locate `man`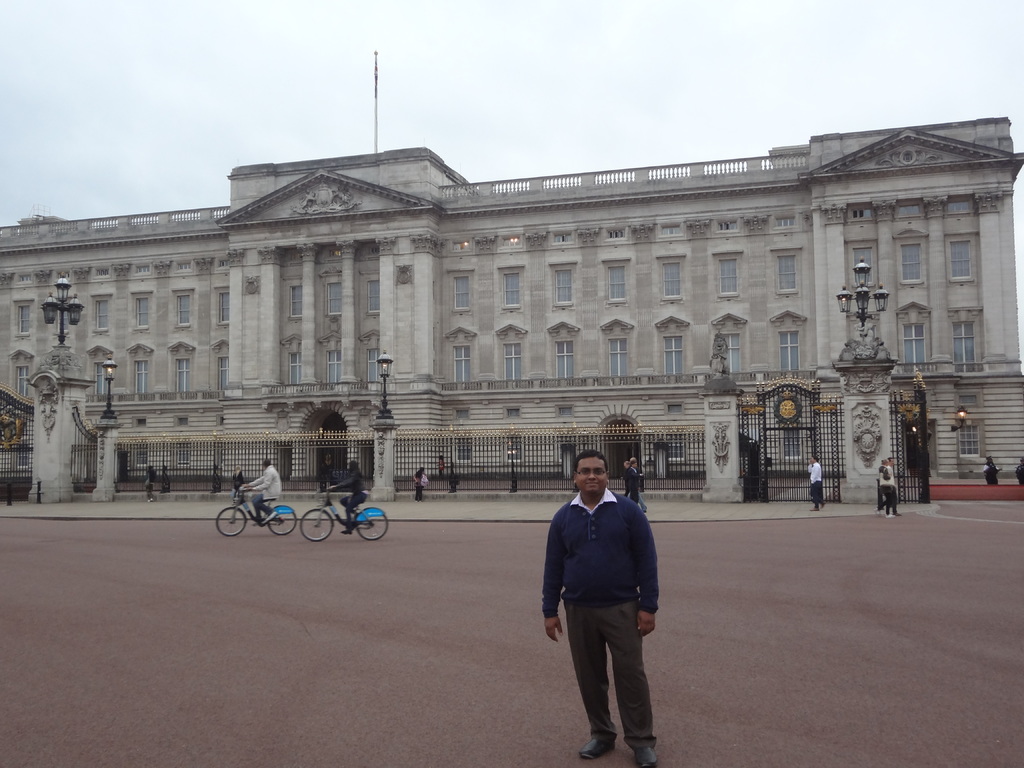
[left=876, top=461, right=900, bottom=516]
